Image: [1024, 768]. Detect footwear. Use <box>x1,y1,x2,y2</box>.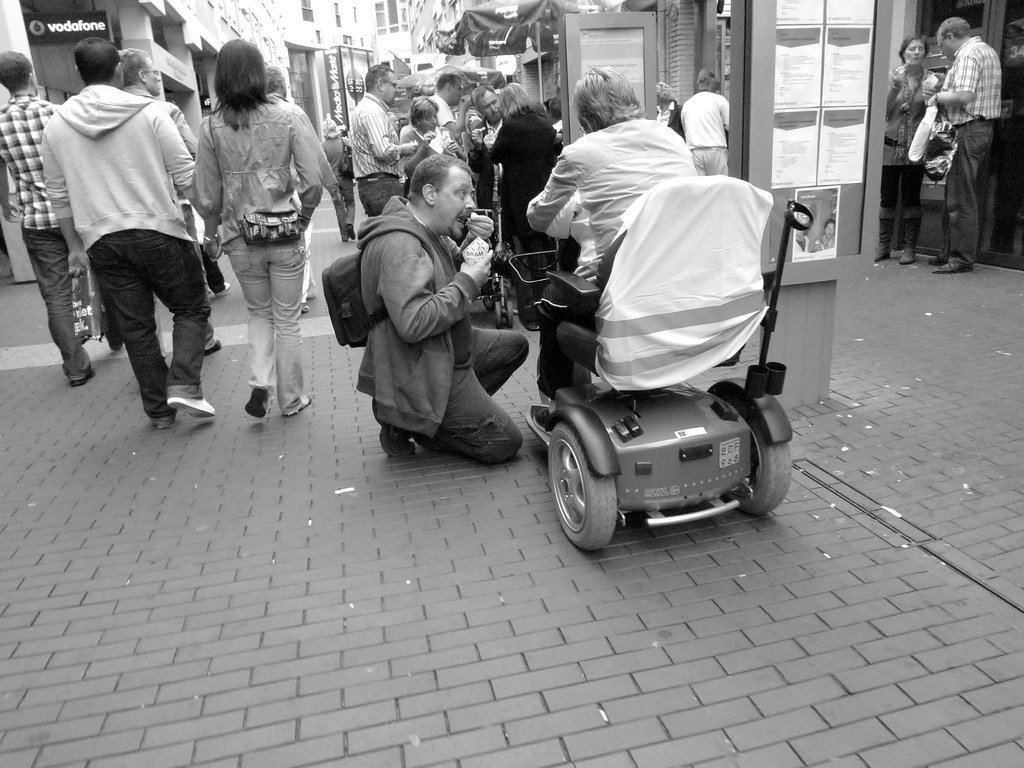
<box>370,399,416,456</box>.
